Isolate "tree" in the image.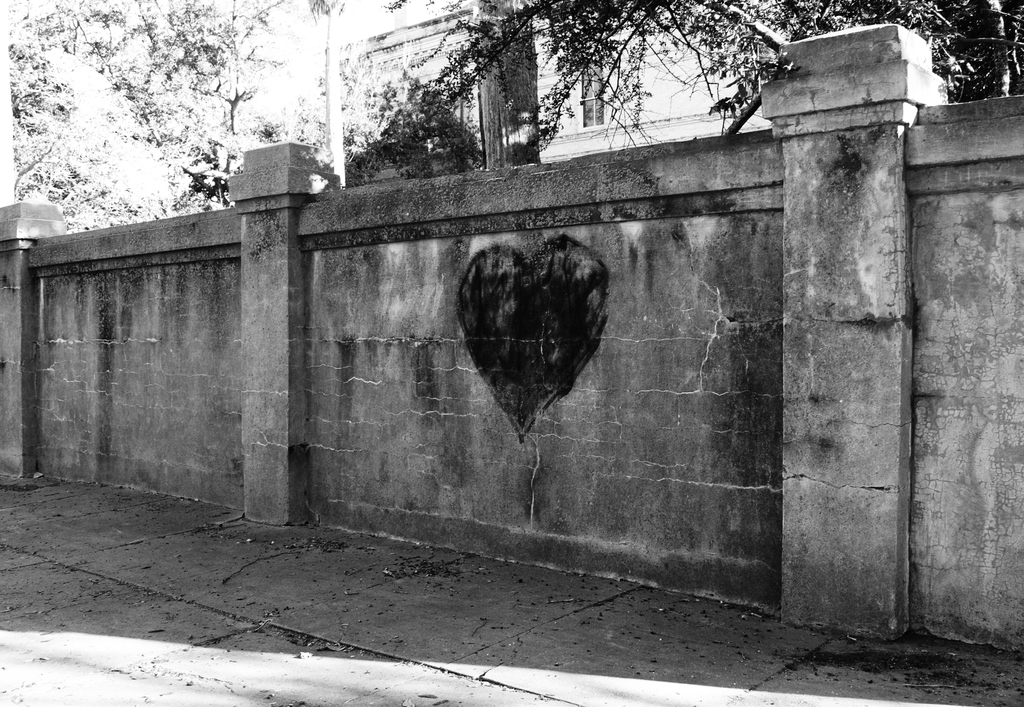
Isolated region: rect(1, 1, 266, 221).
